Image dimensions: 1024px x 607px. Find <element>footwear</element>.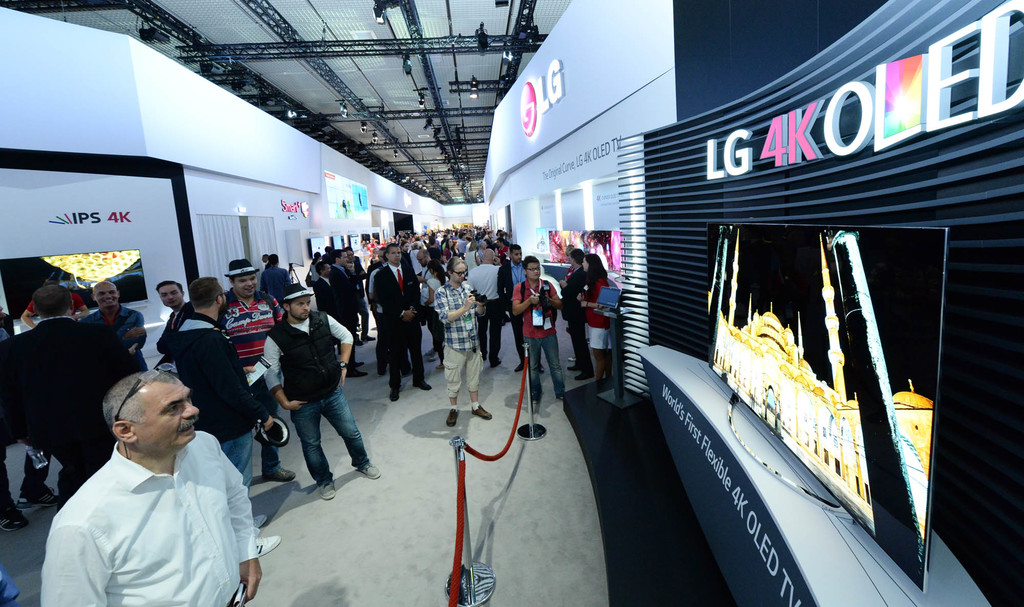
[576, 369, 597, 382].
